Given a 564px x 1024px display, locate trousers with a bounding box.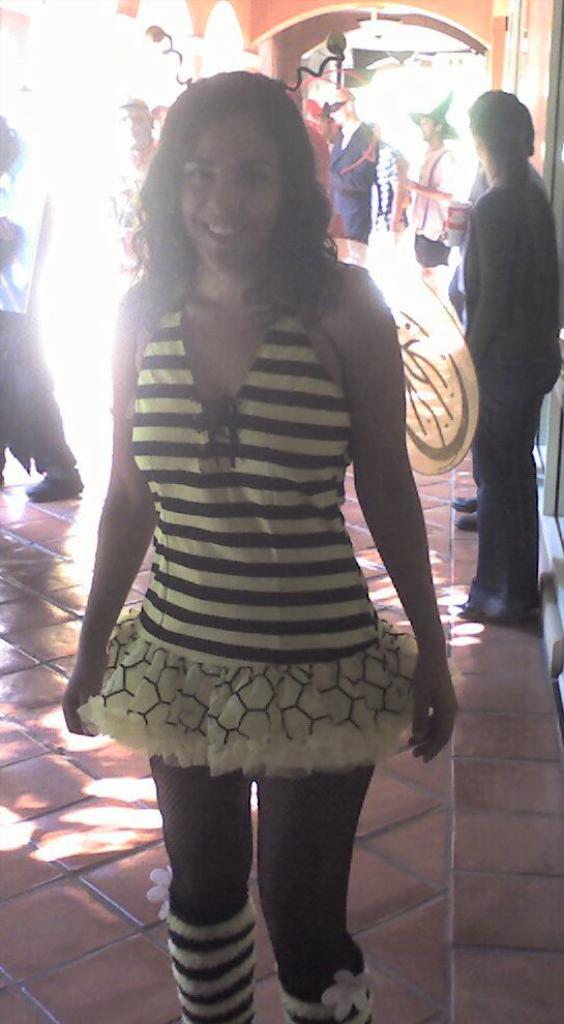
Located: locate(476, 327, 562, 596).
